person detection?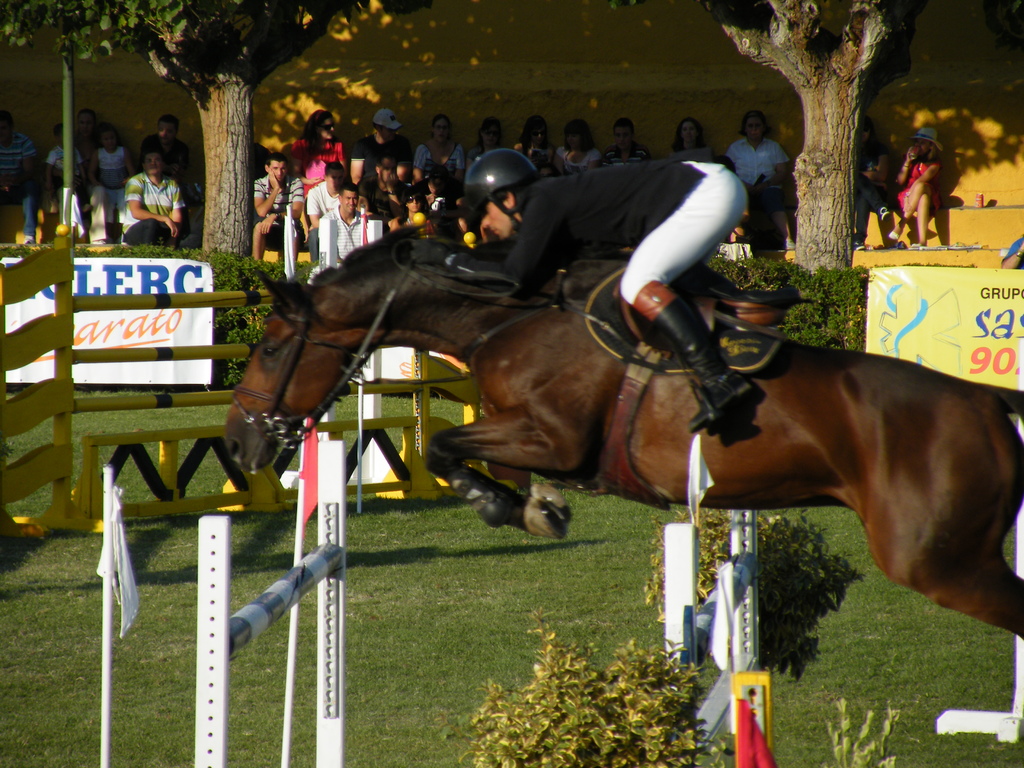
left=252, top=152, right=305, bottom=259
